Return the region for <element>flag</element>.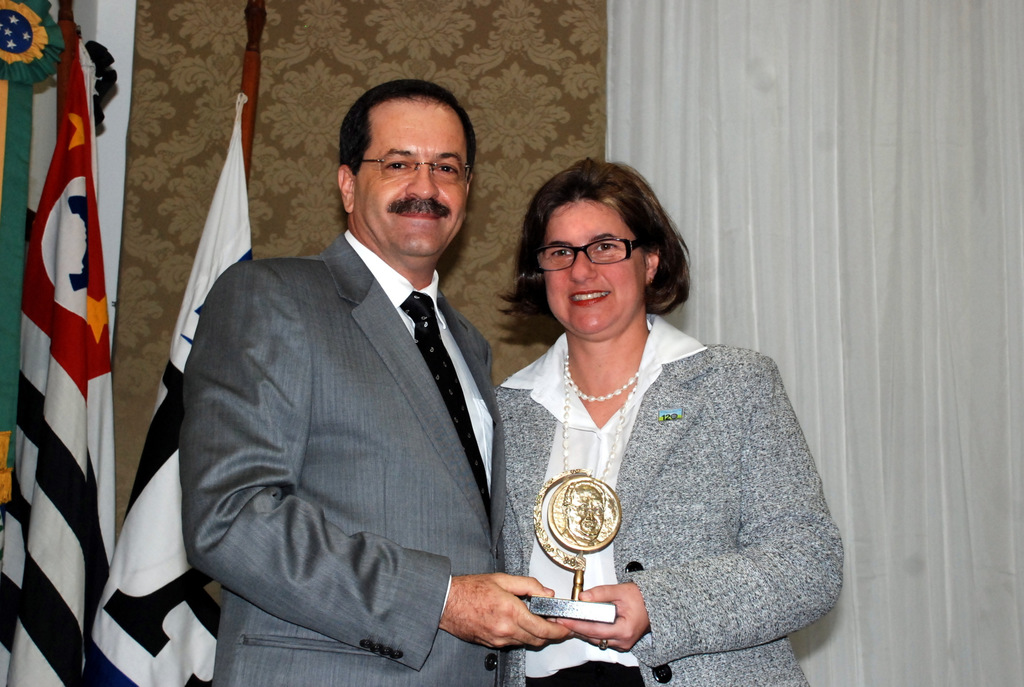
[4, 30, 120, 686].
